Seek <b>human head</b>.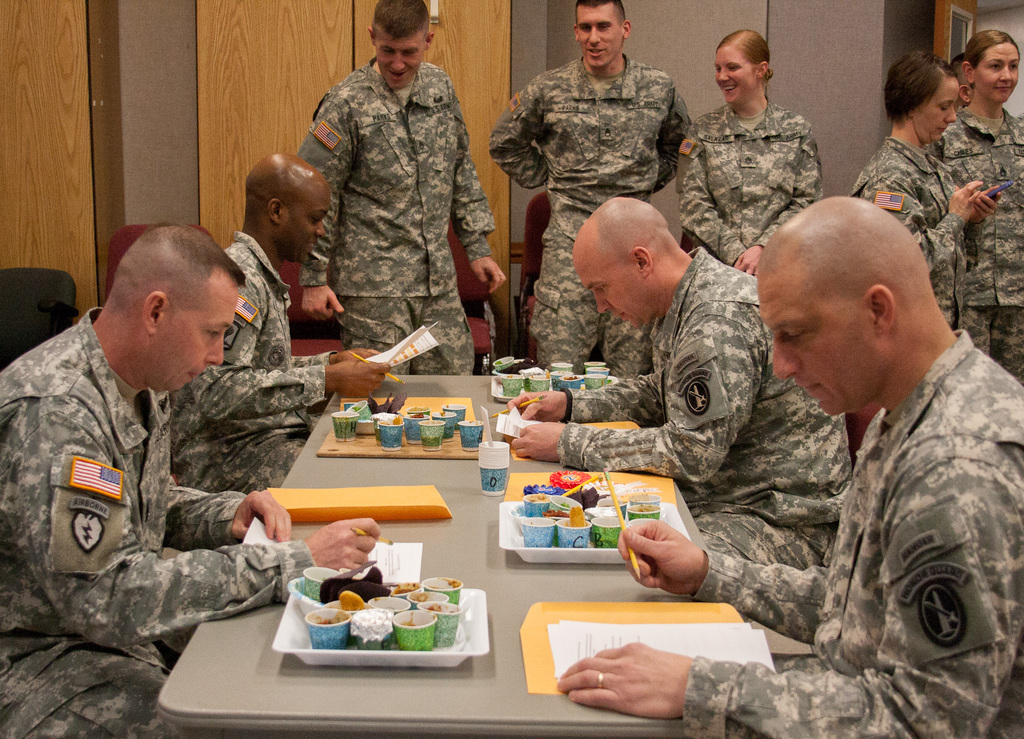
Rect(753, 196, 934, 417).
